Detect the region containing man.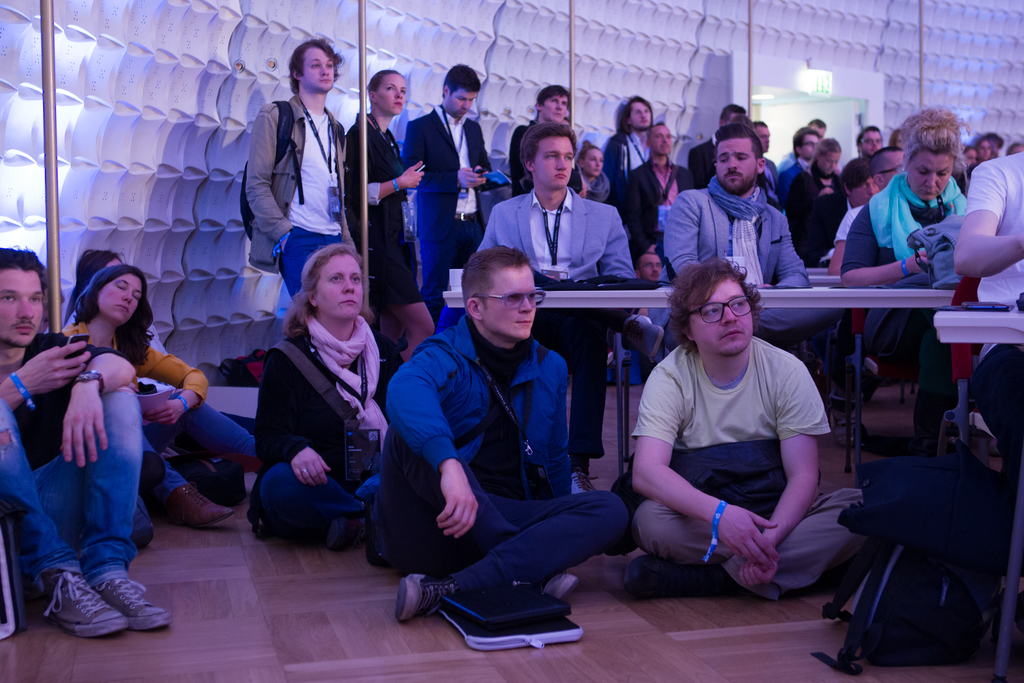
(245, 37, 358, 322).
